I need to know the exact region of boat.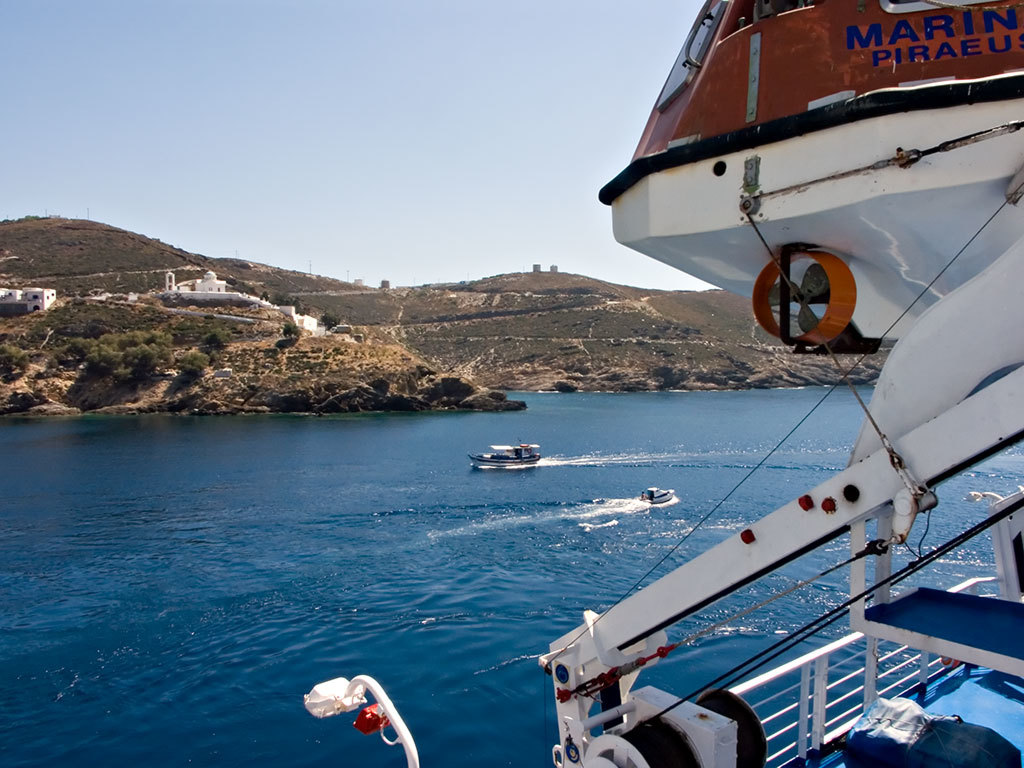
Region: 648:489:687:515.
